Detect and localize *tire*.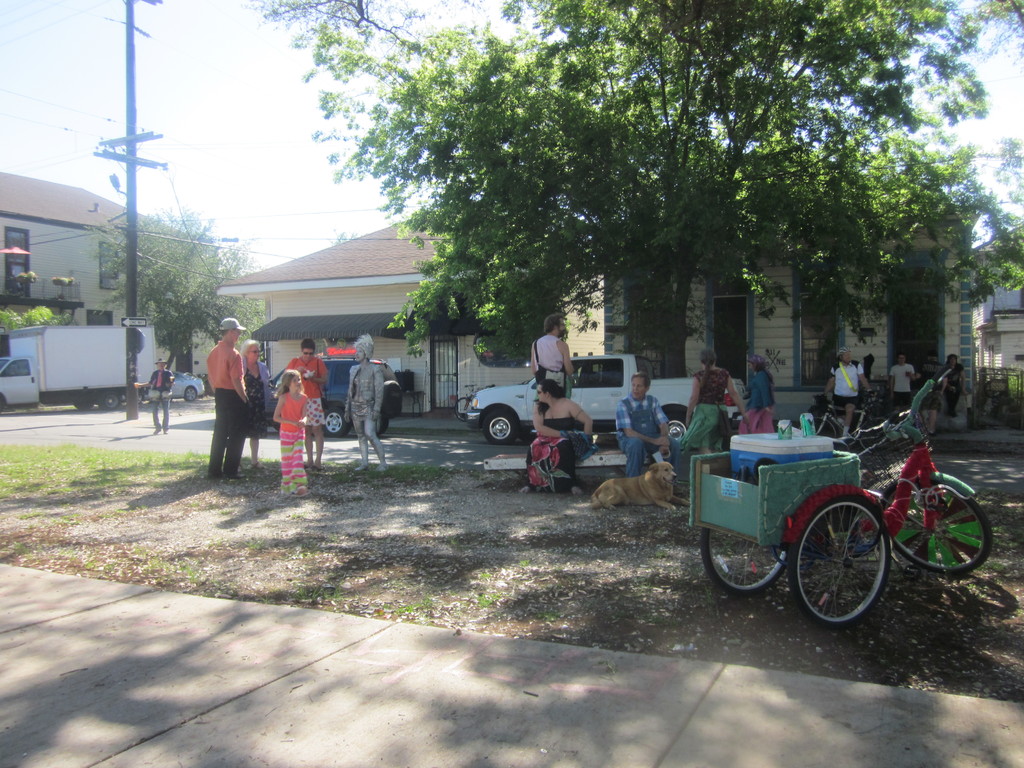
Localized at <region>75, 400, 93, 410</region>.
